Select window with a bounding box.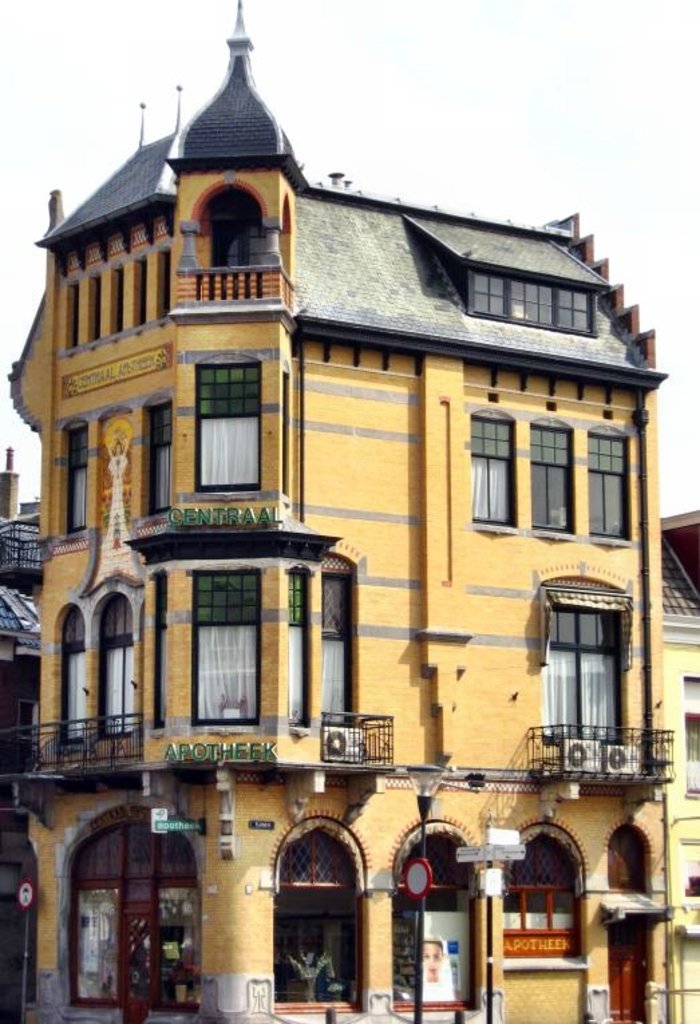
detection(163, 257, 177, 320).
